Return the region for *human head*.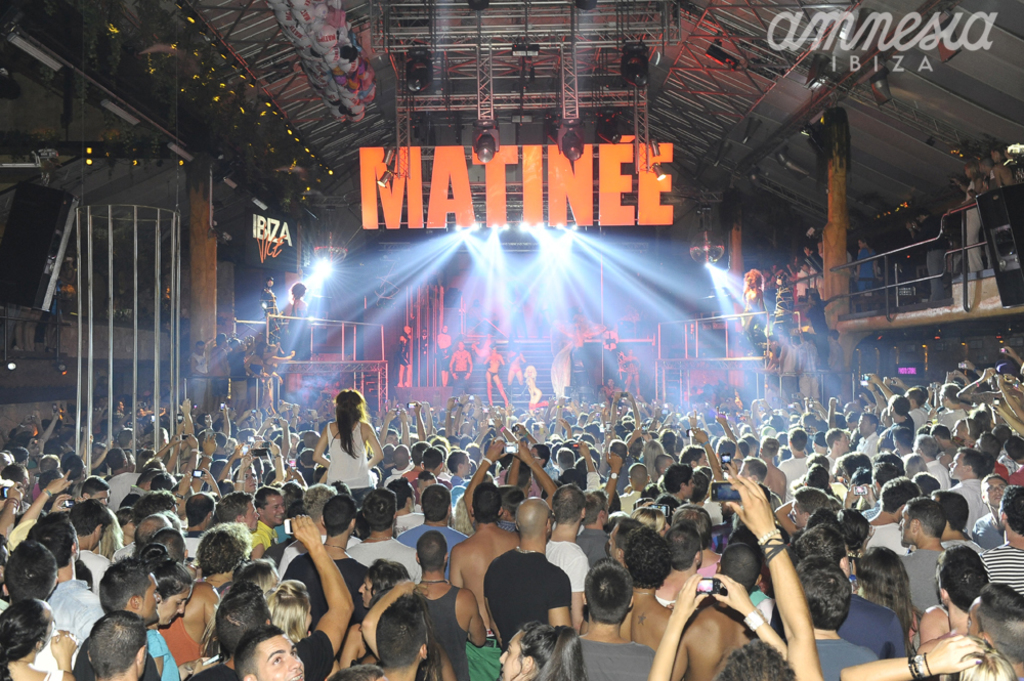
(904,451,926,476).
